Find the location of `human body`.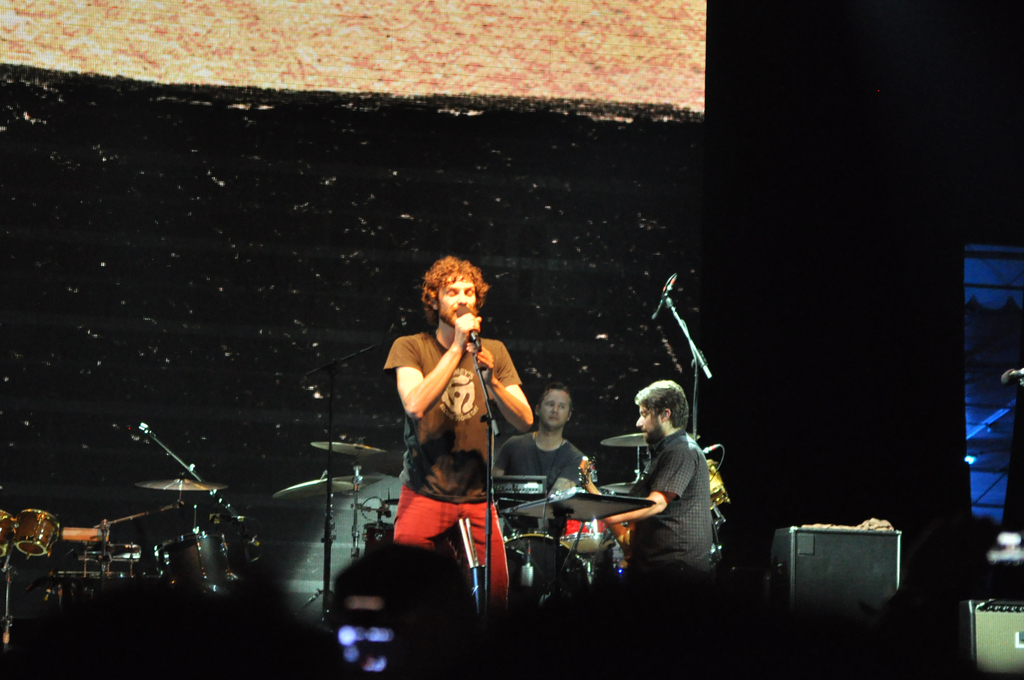
Location: 497,429,595,503.
